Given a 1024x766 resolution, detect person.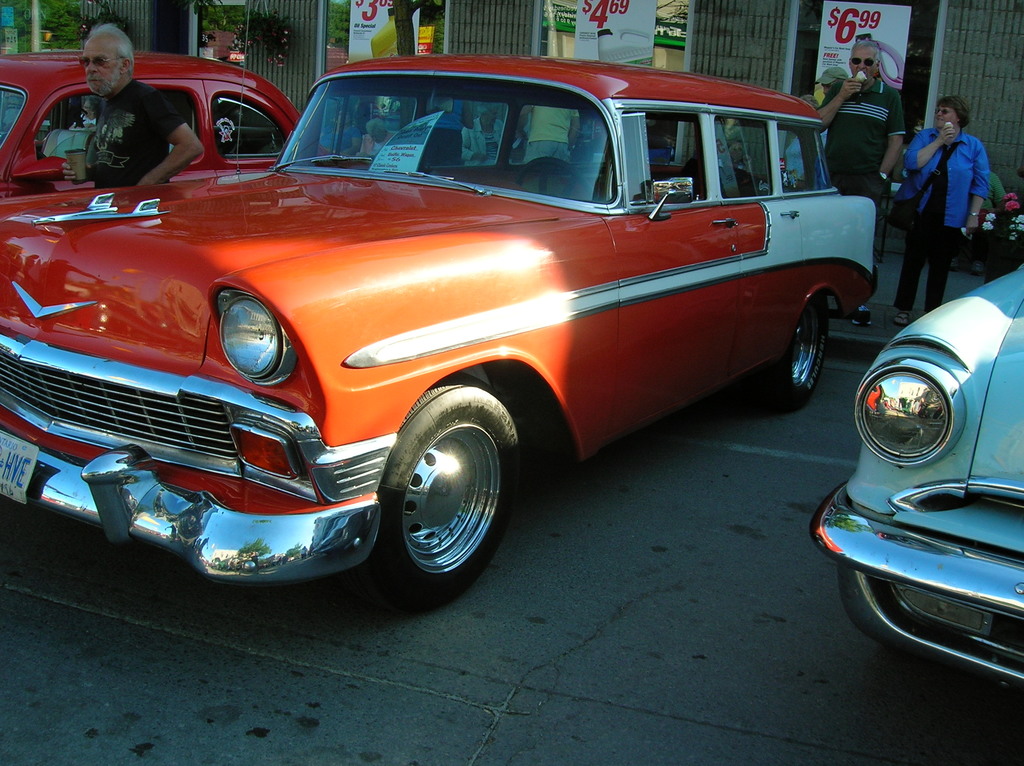
detection(461, 102, 504, 166).
